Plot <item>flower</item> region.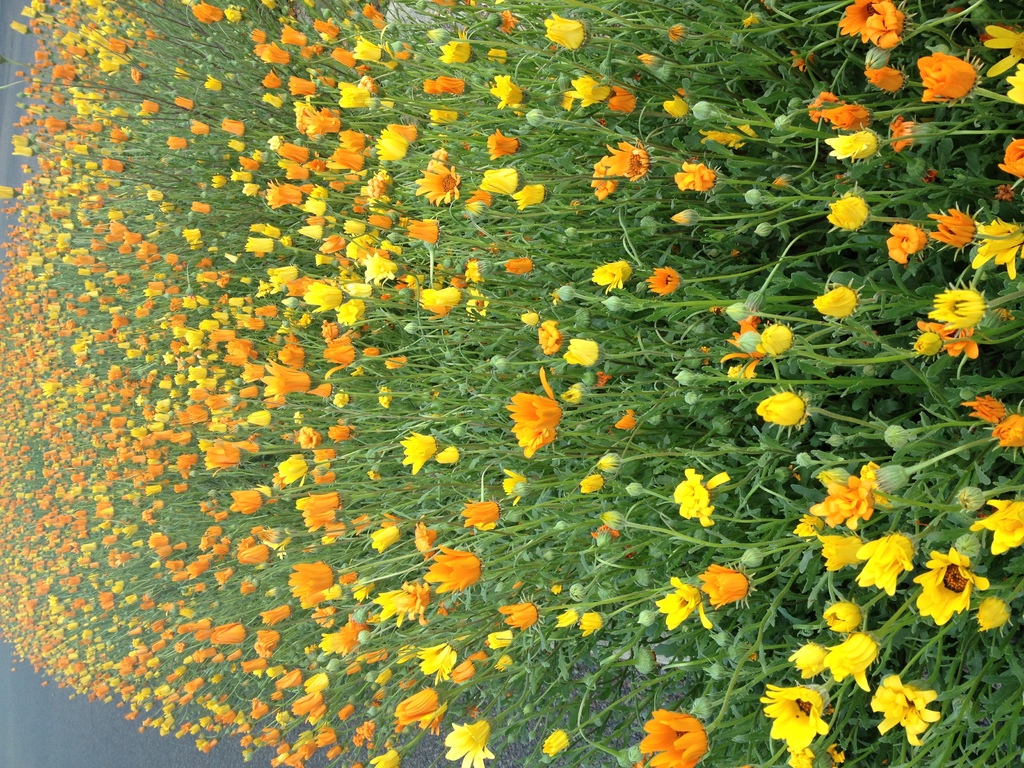
Plotted at (417, 635, 468, 680).
